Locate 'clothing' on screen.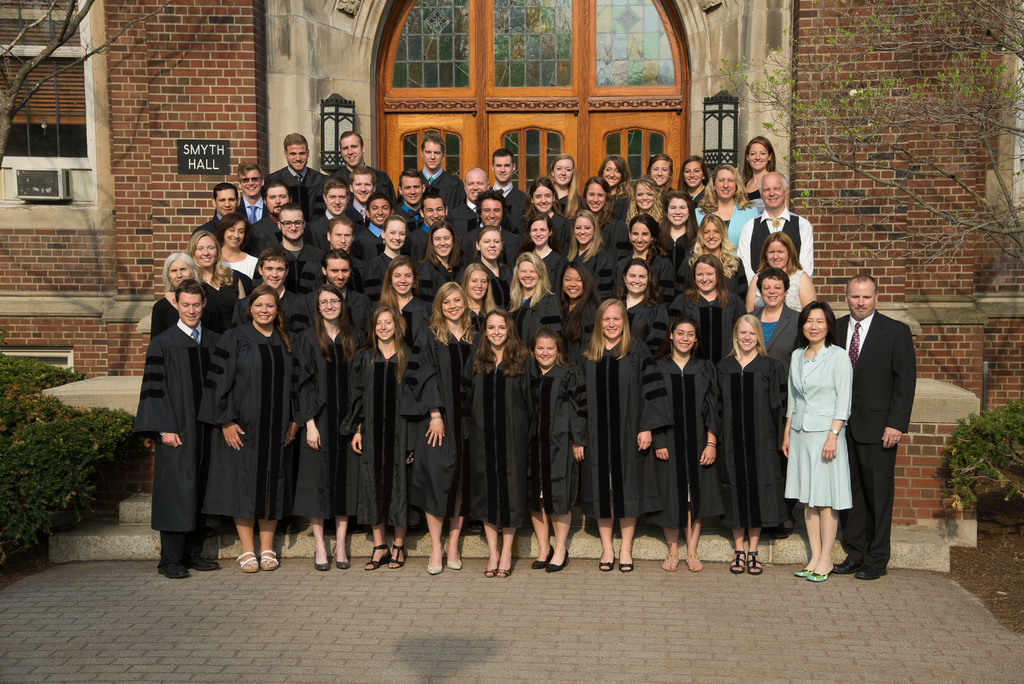
On screen at [left=463, top=346, right=552, bottom=527].
